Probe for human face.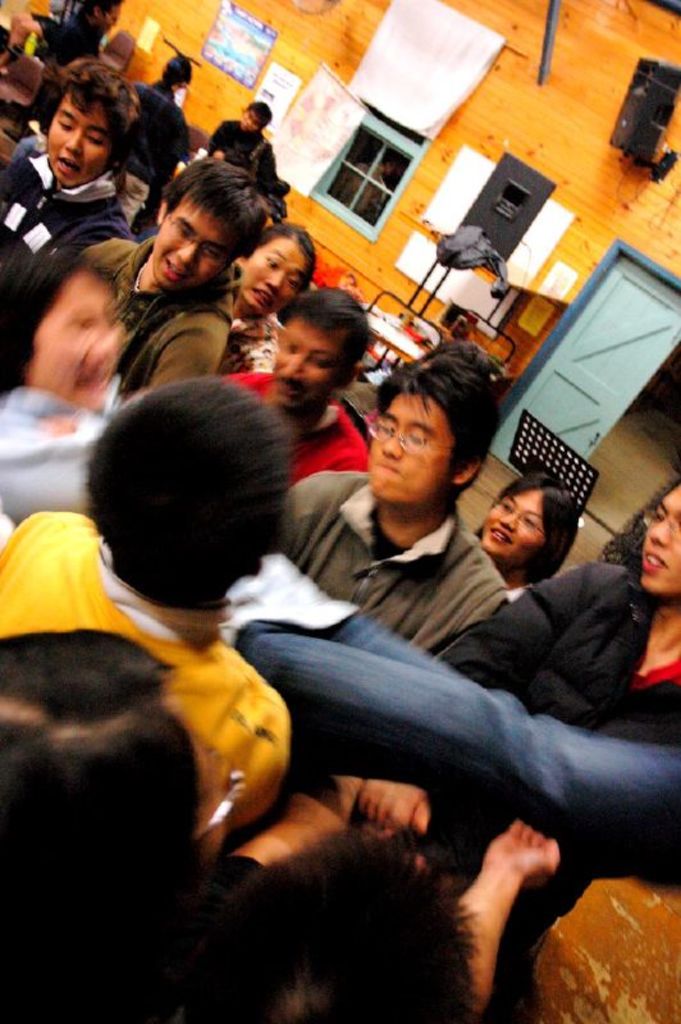
Probe result: rect(46, 88, 109, 182).
